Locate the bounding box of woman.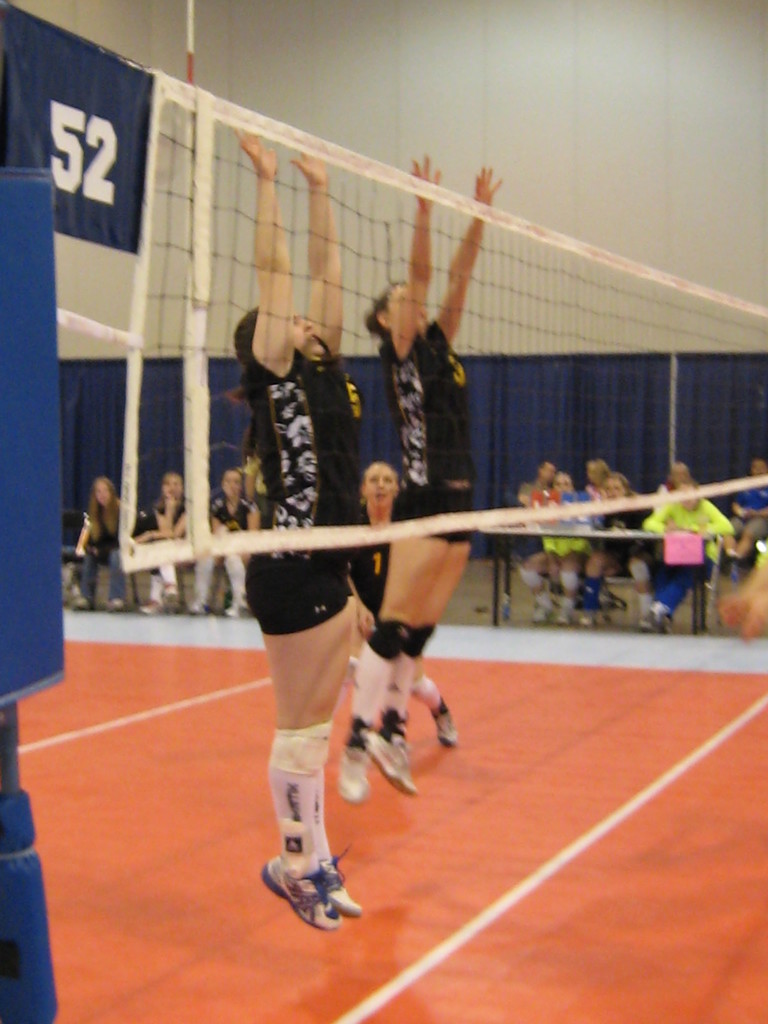
Bounding box: left=136, top=476, right=188, bottom=615.
